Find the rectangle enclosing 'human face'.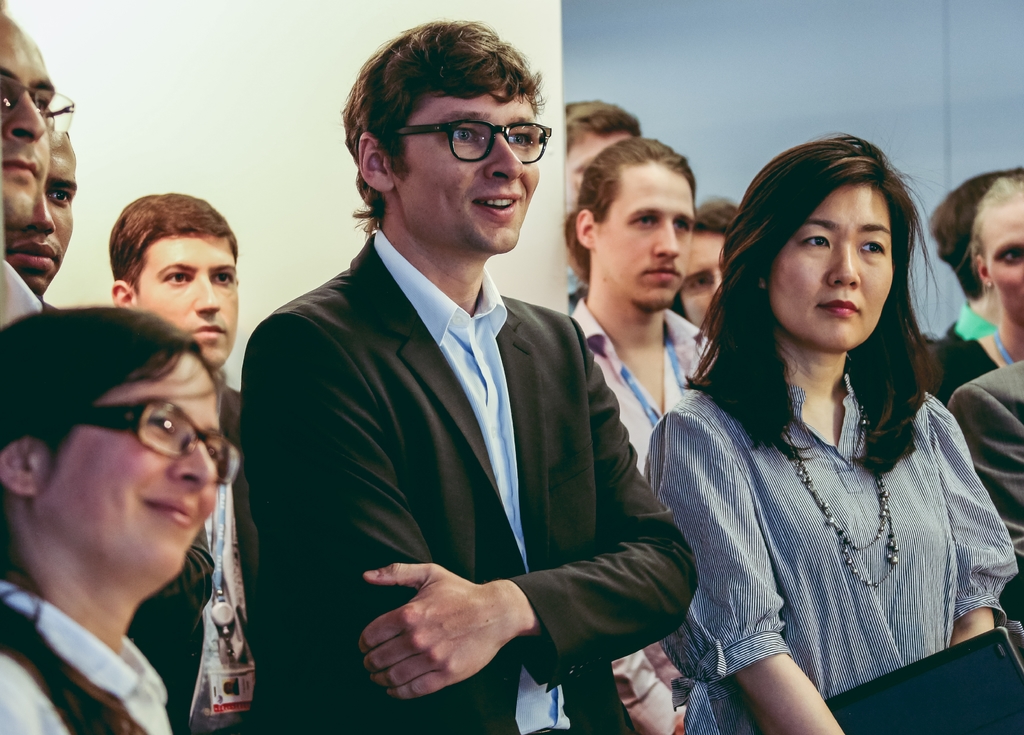
47 353 218 583.
